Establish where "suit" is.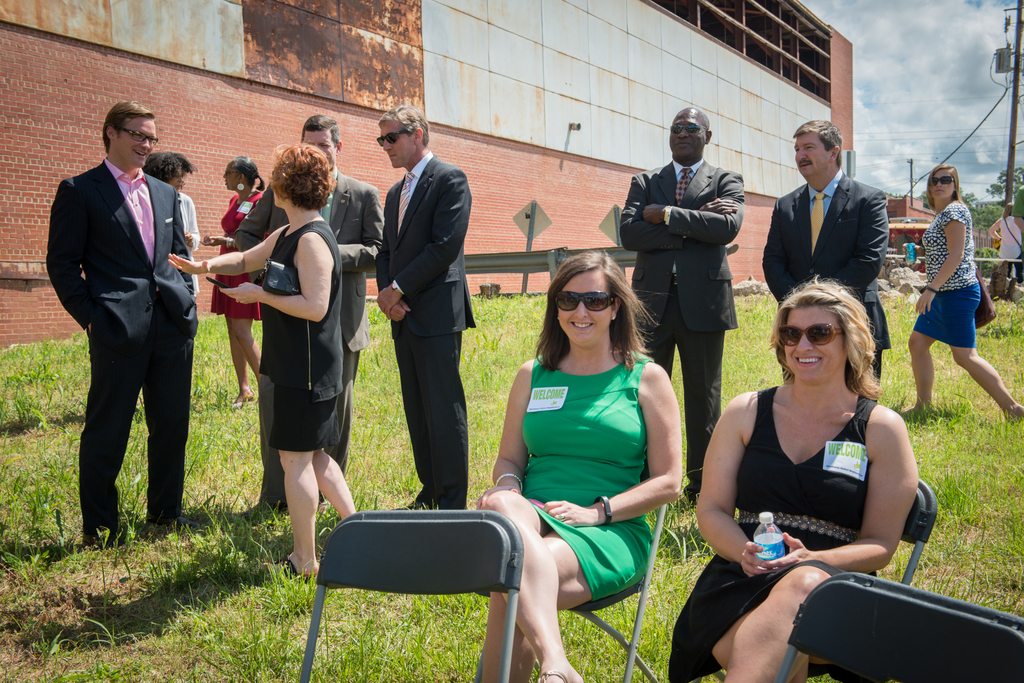
Established at bbox=[58, 115, 213, 554].
